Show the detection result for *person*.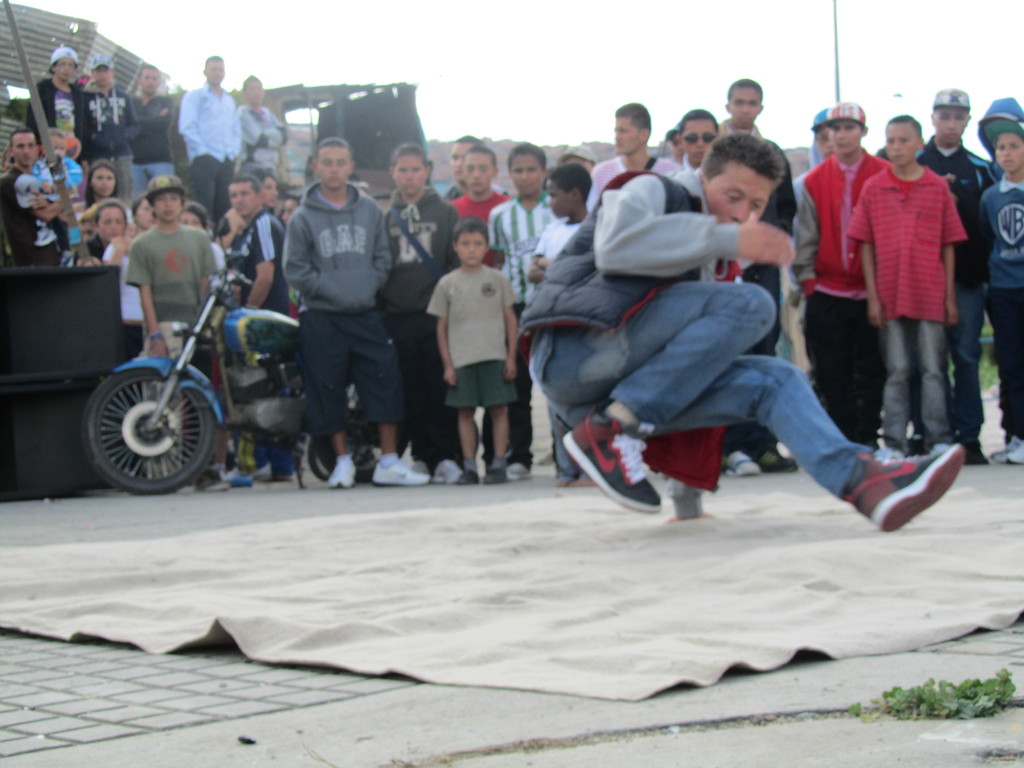
<region>74, 204, 131, 263</region>.
